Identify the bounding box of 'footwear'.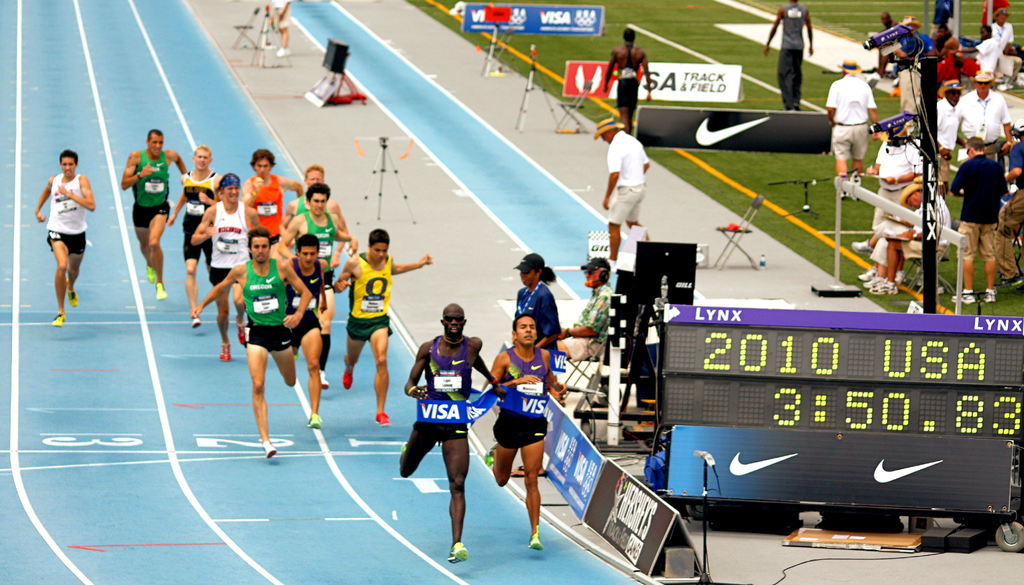
319, 371, 330, 389.
